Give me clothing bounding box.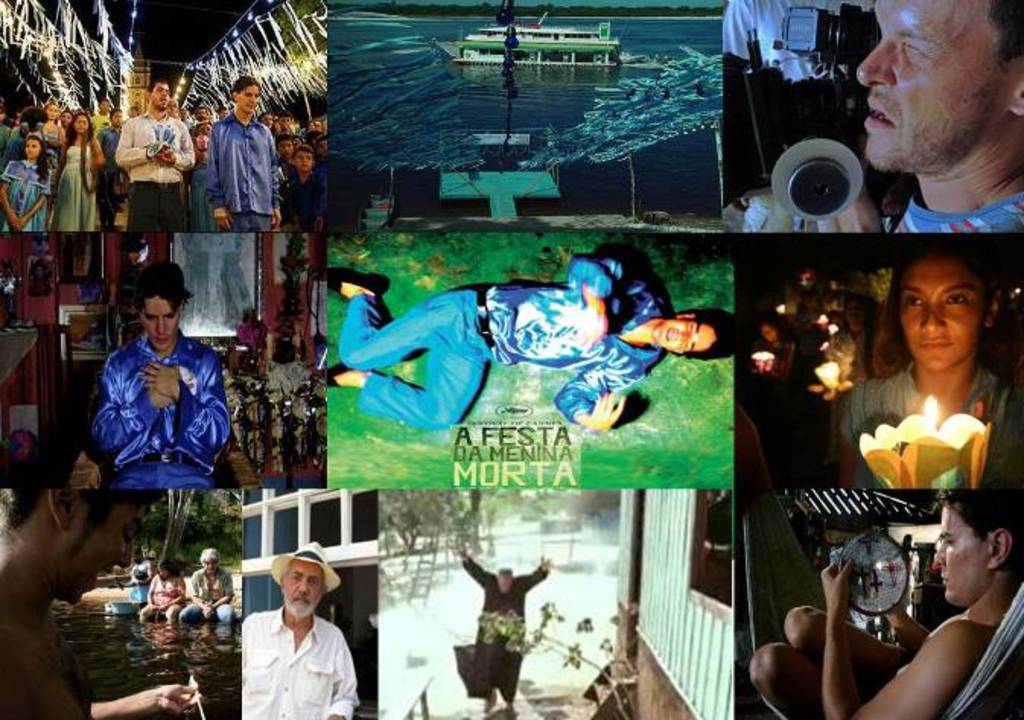
(left=243, top=542, right=359, bottom=718).
